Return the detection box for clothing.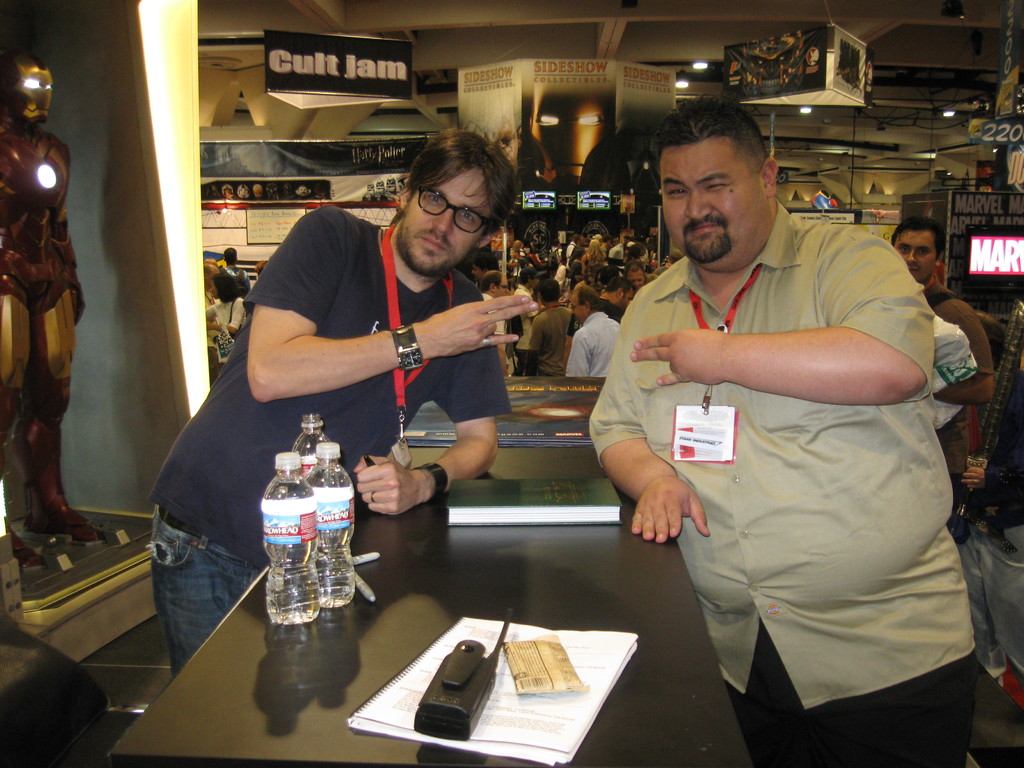
BBox(618, 173, 996, 714).
